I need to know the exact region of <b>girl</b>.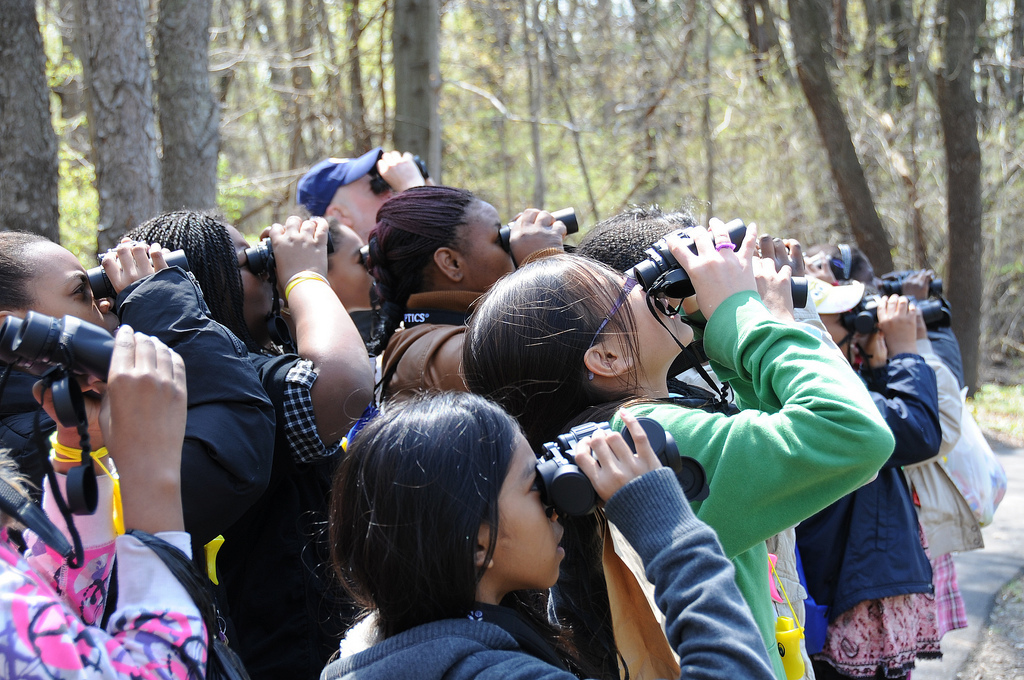
Region: <box>457,219,892,679</box>.
